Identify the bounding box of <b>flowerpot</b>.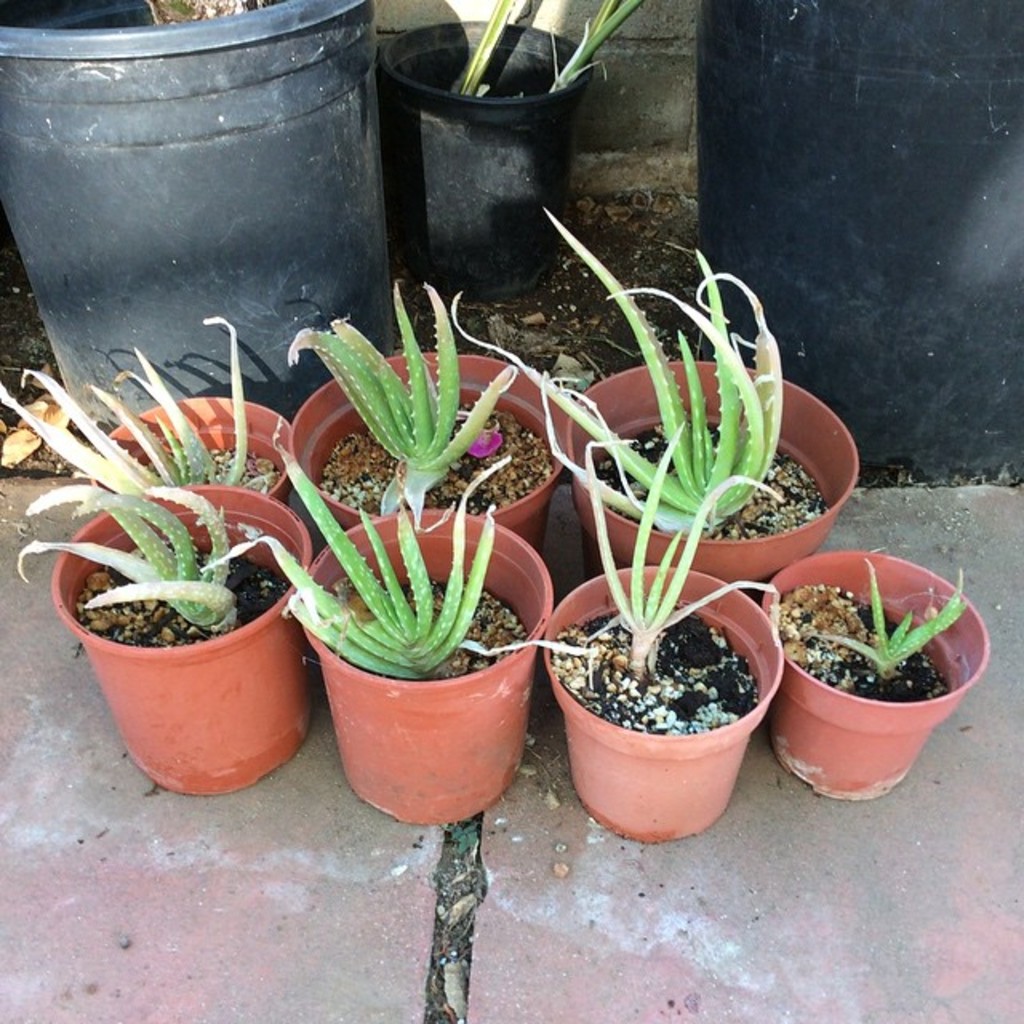
crop(568, 354, 864, 592).
